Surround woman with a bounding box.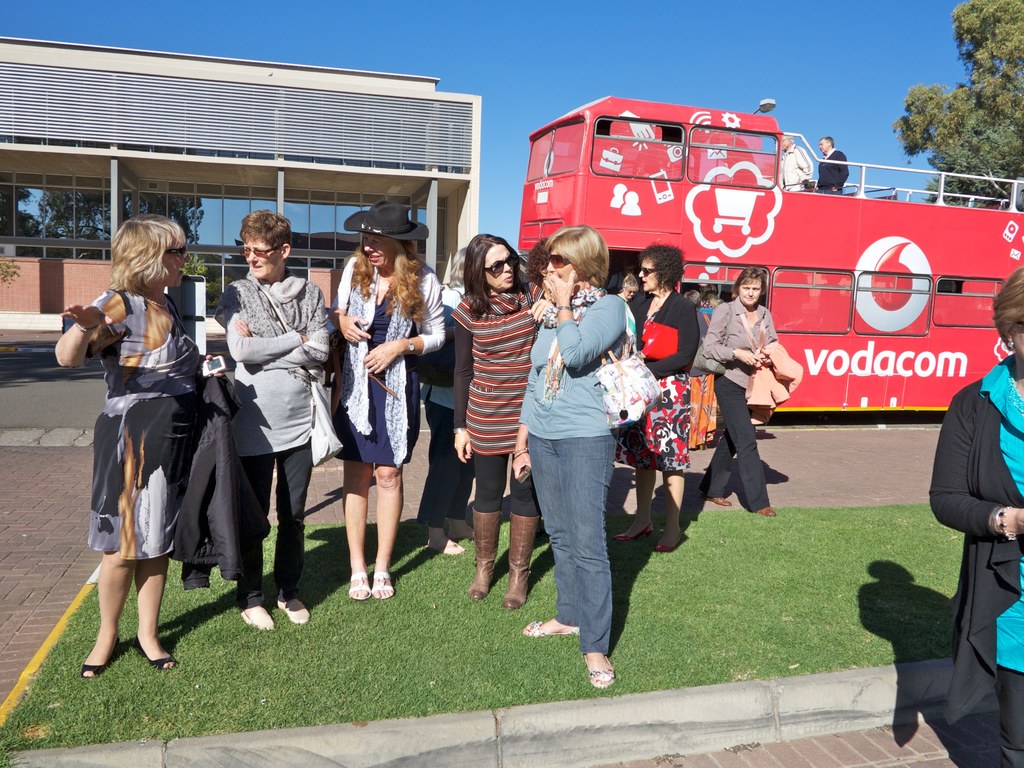
[509,230,641,696].
